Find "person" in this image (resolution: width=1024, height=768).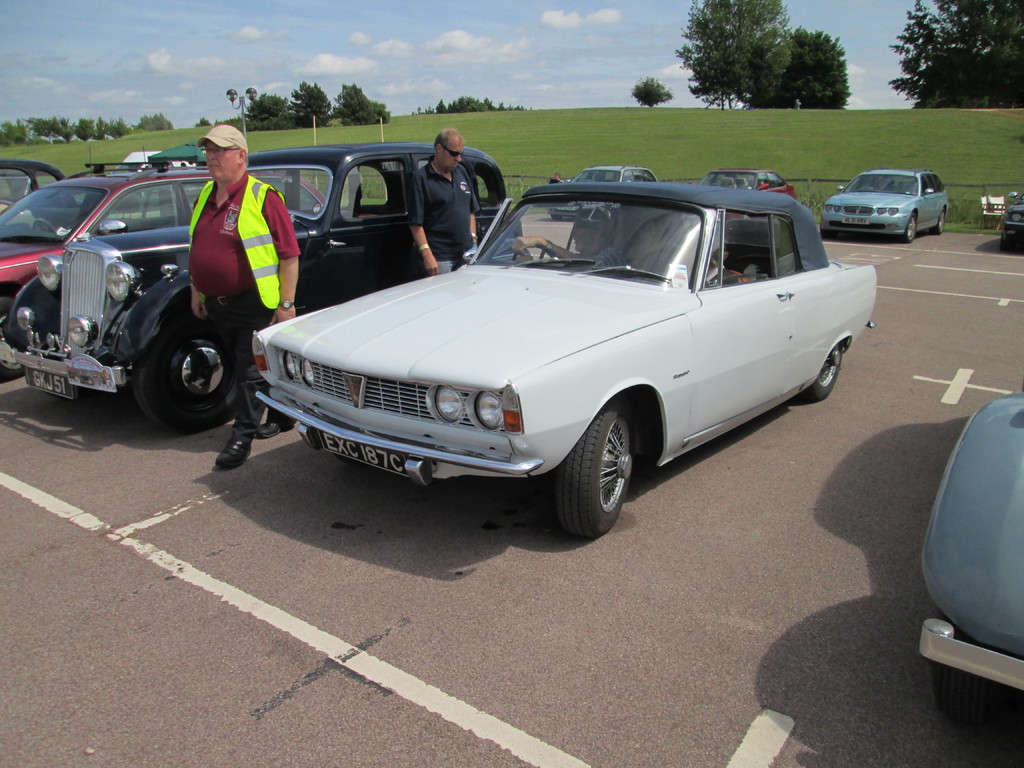
{"left": 176, "top": 122, "right": 306, "bottom": 471}.
